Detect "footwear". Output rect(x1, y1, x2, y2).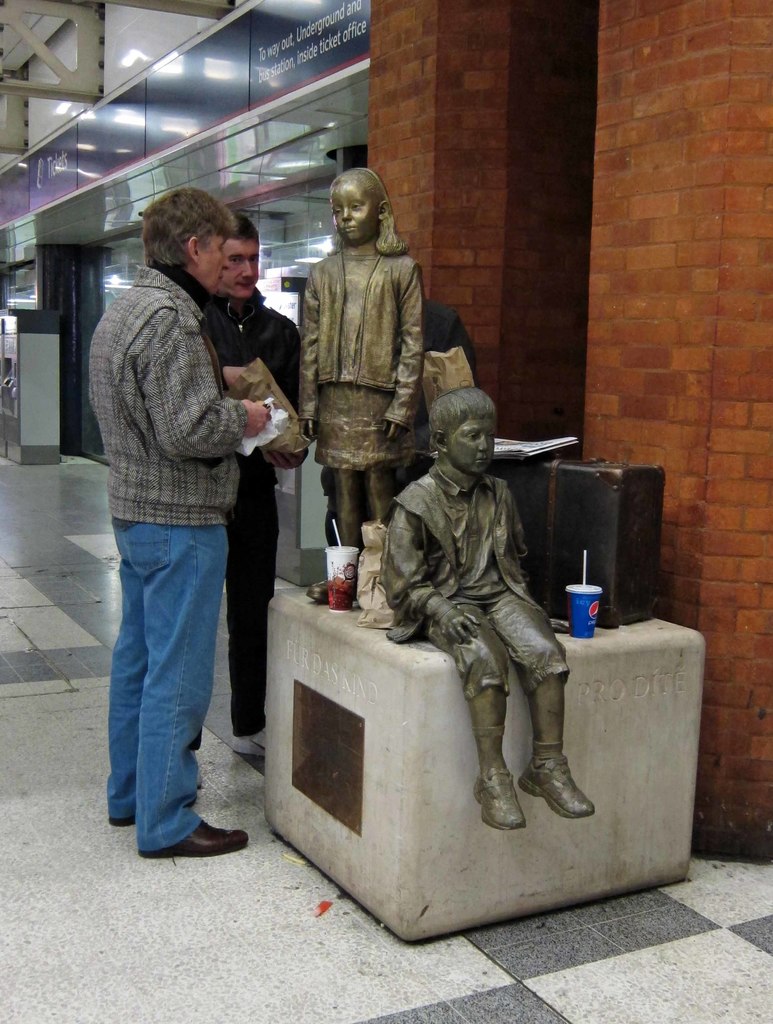
rect(134, 823, 256, 851).
